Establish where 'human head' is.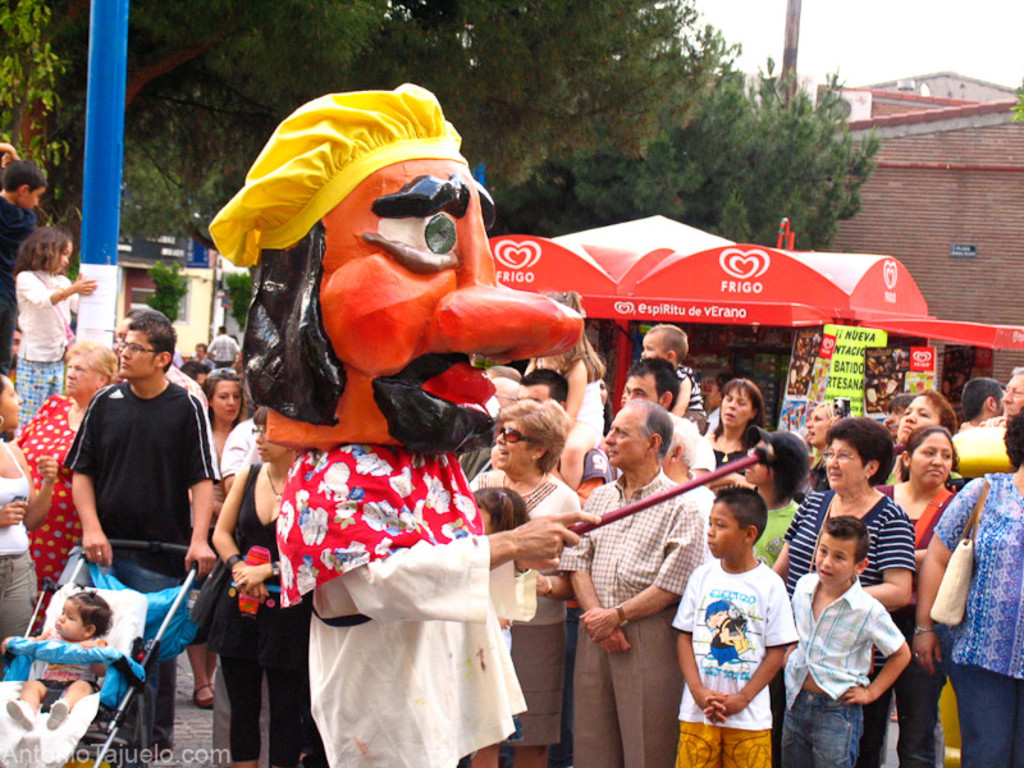
Established at [902, 392, 961, 438].
